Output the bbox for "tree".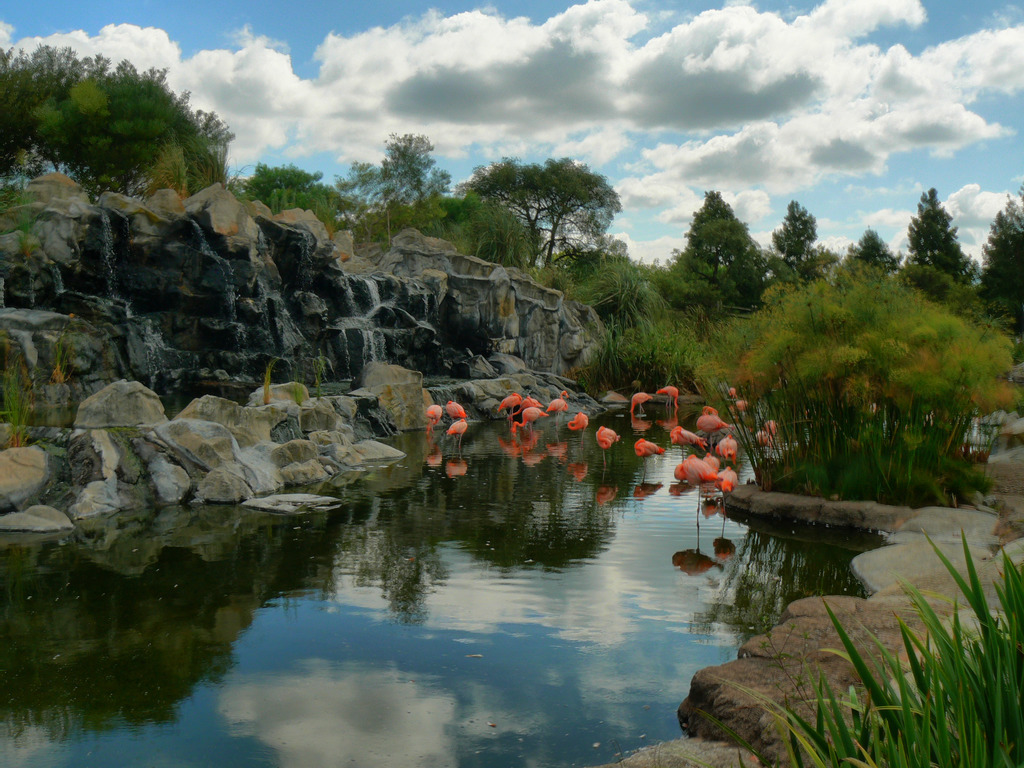
[227,161,328,225].
